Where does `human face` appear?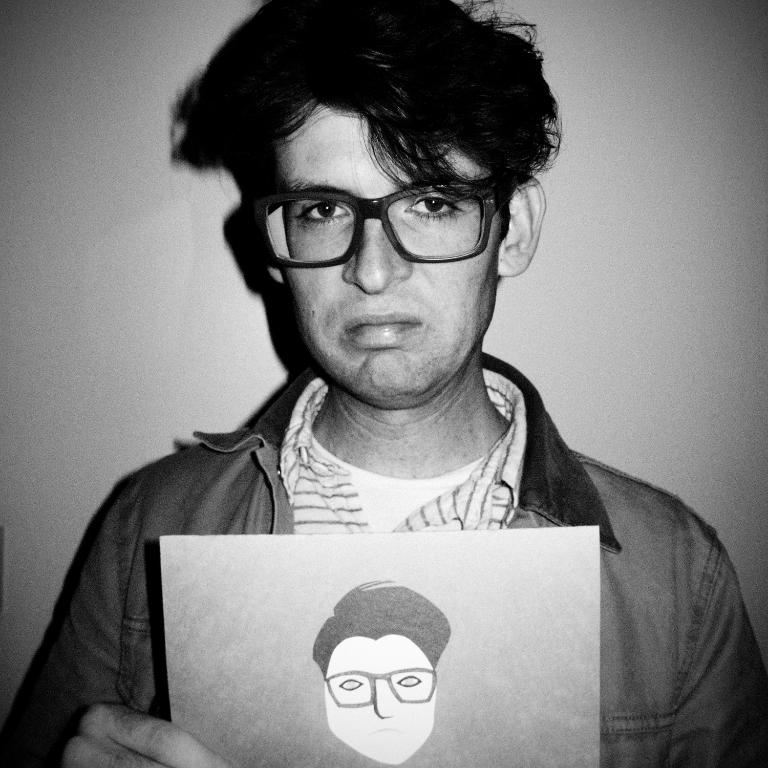
Appears at bbox=(278, 102, 504, 399).
